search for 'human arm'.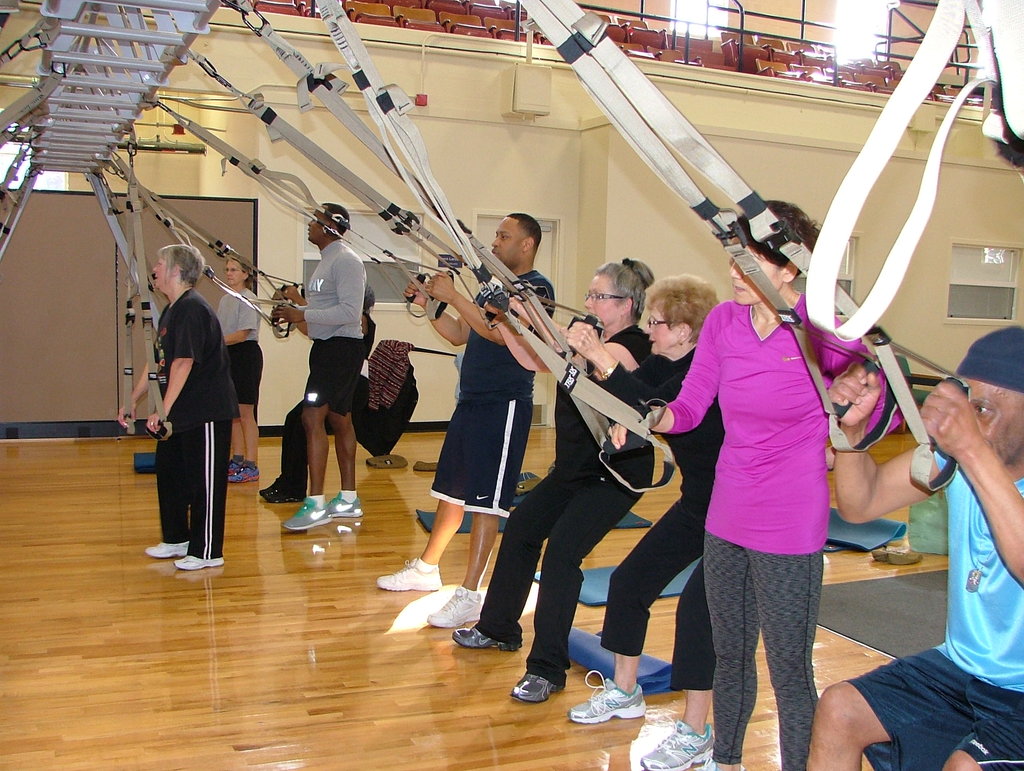
Found at <box>819,353,949,532</box>.
